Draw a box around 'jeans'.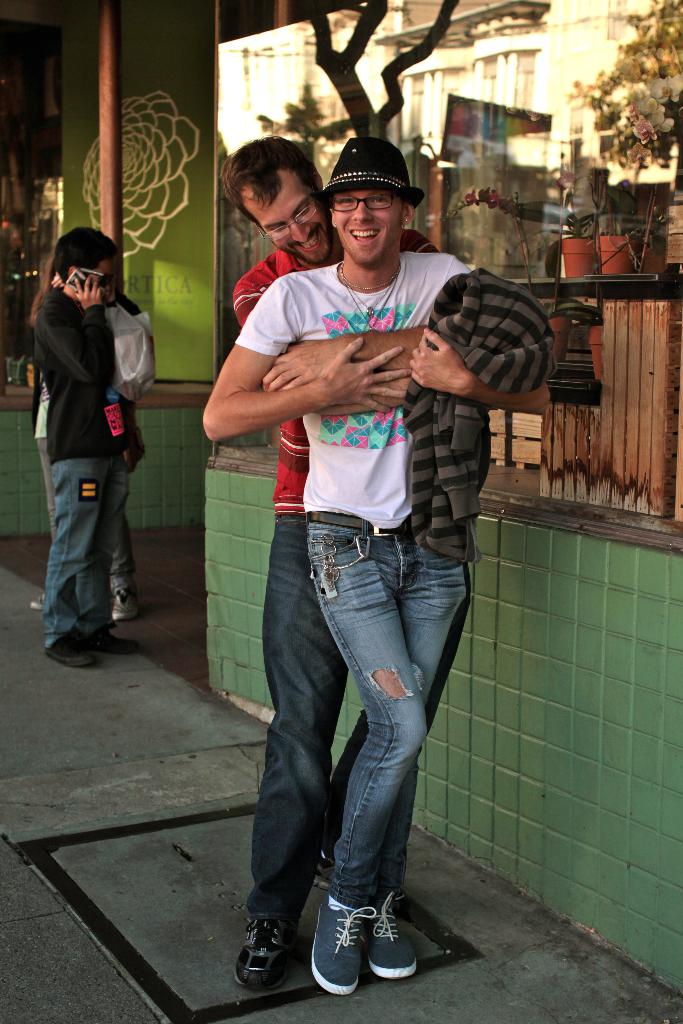
BBox(49, 459, 128, 643).
